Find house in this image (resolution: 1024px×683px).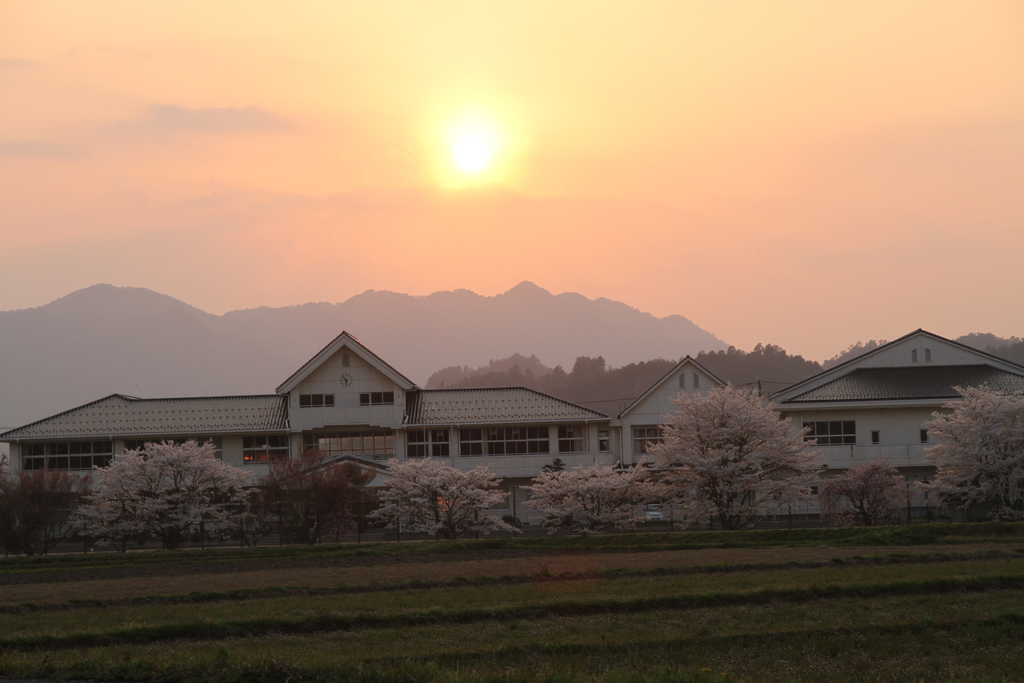
758 319 1023 477.
